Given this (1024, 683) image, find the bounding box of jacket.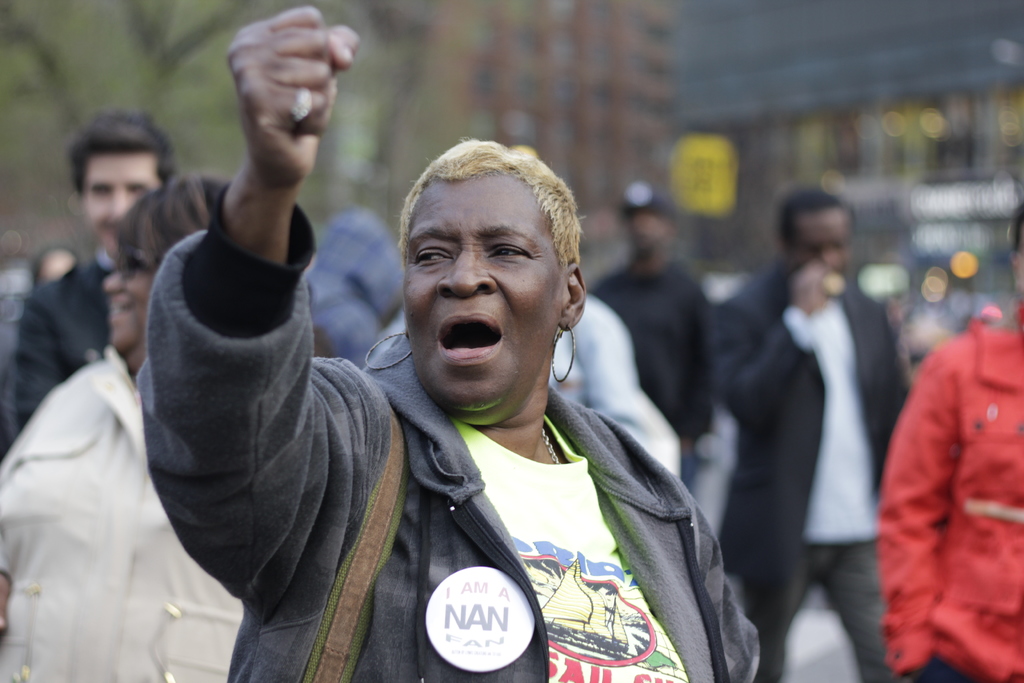
877, 324, 1023, 682.
